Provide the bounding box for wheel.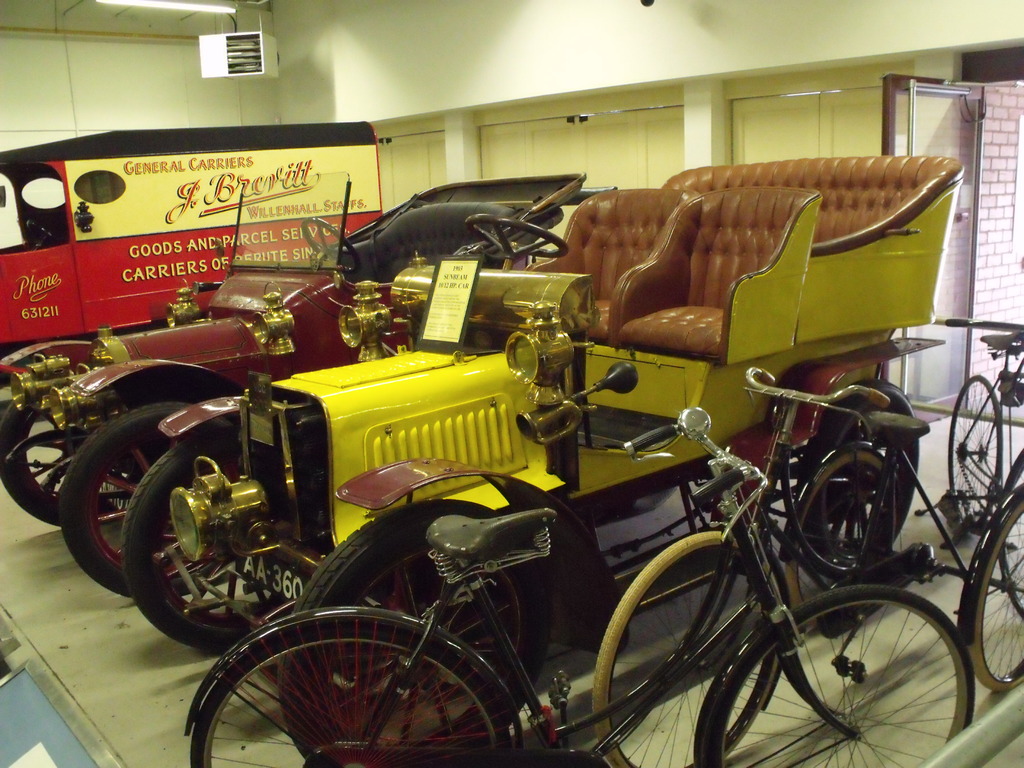
box=[948, 374, 1002, 521].
